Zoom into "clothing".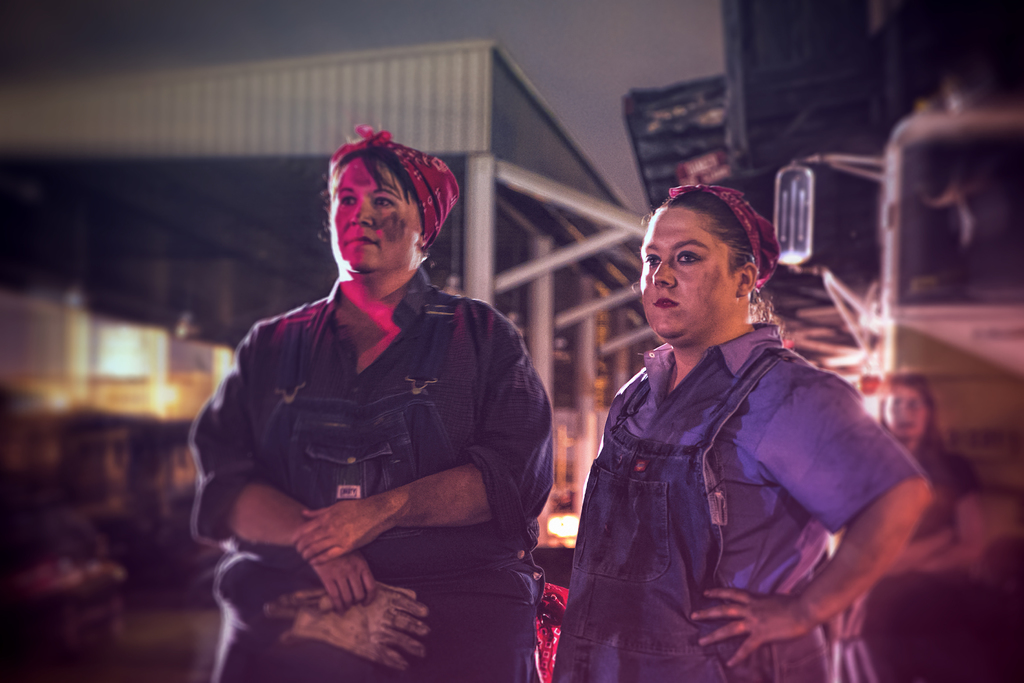
Zoom target: l=182, t=256, r=559, b=682.
